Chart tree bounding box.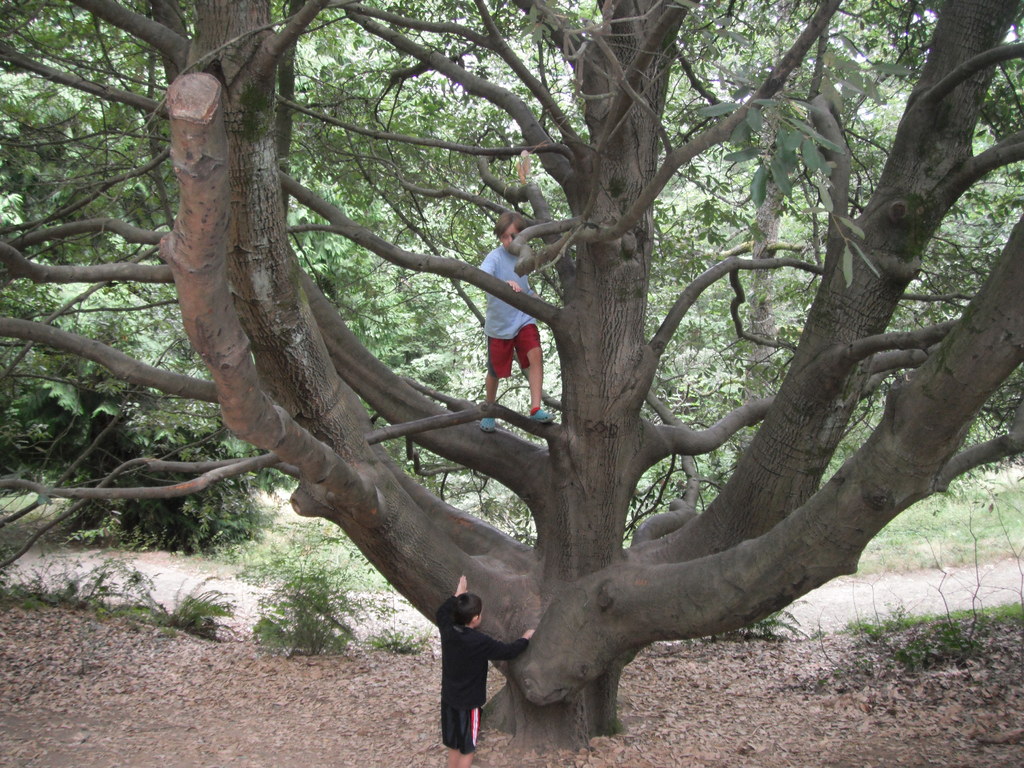
Charted: [60,257,261,557].
